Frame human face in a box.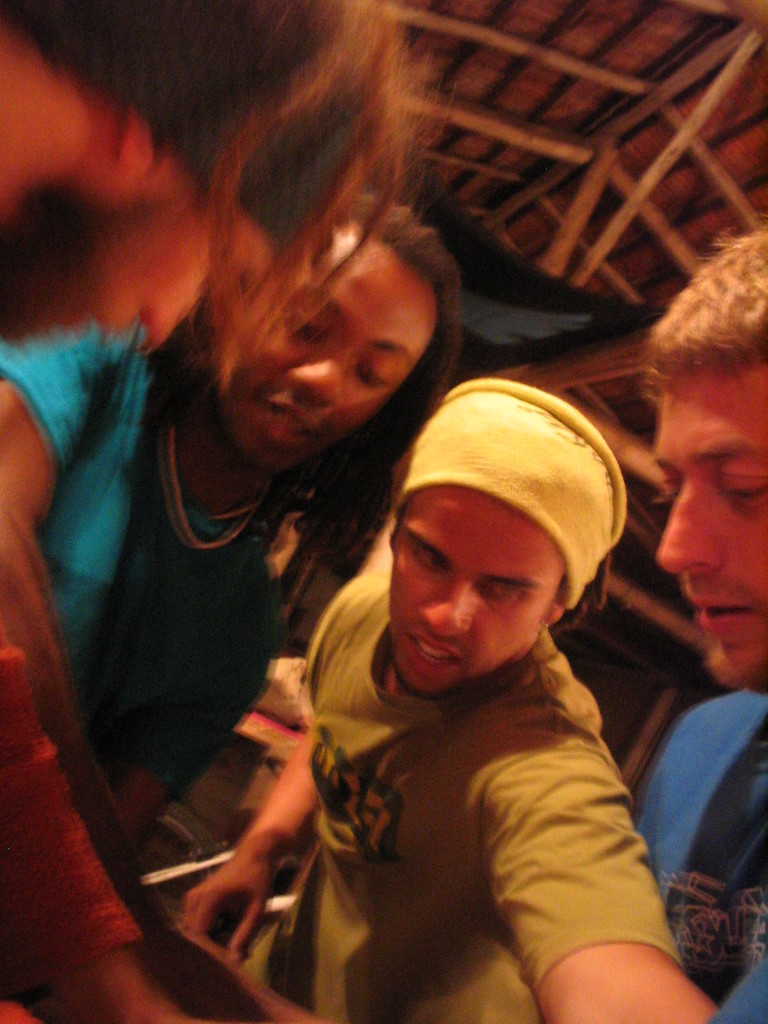
pyautogui.locateOnScreen(653, 356, 767, 687).
